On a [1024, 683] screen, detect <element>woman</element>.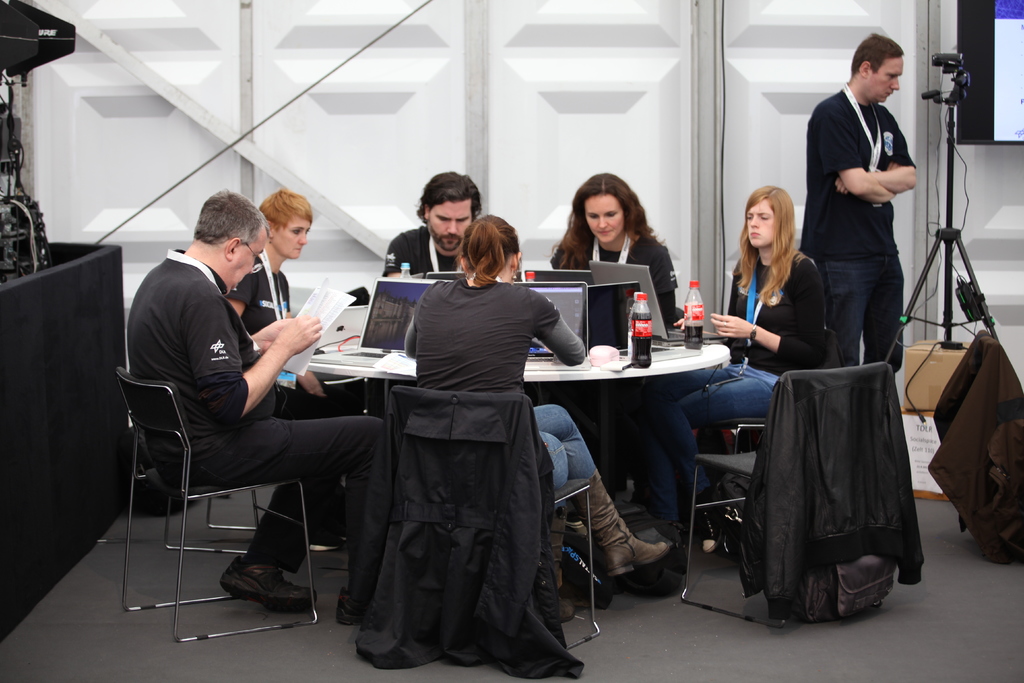
Rect(223, 183, 344, 548).
